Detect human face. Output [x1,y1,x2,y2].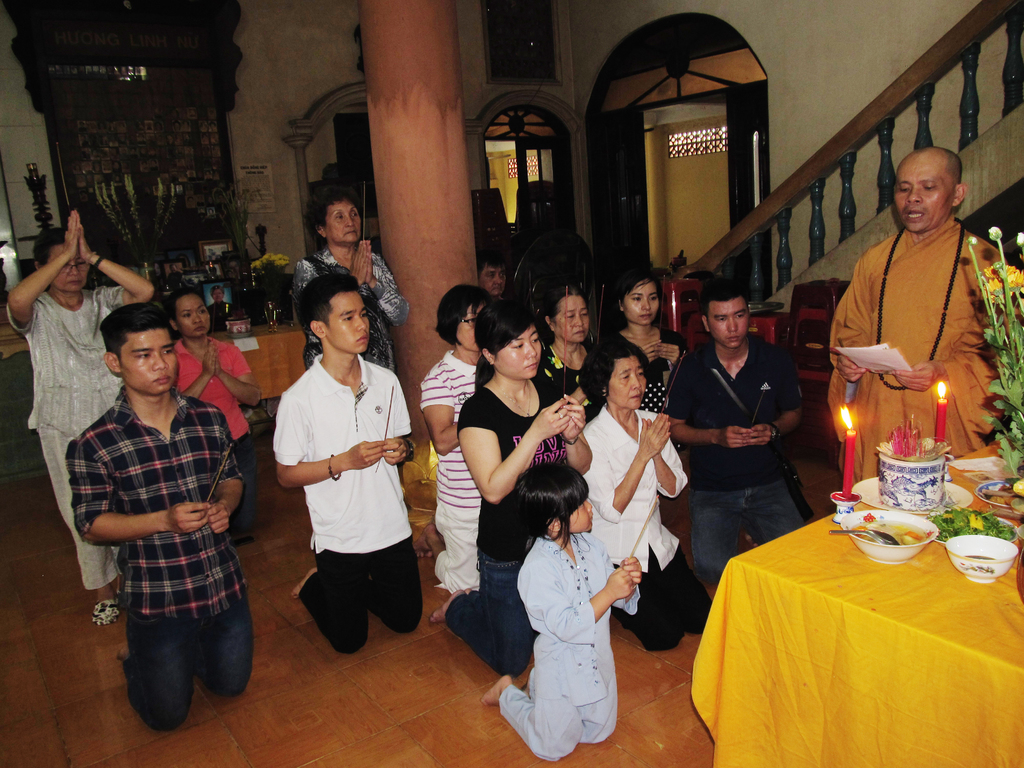
[609,351,652,404].
